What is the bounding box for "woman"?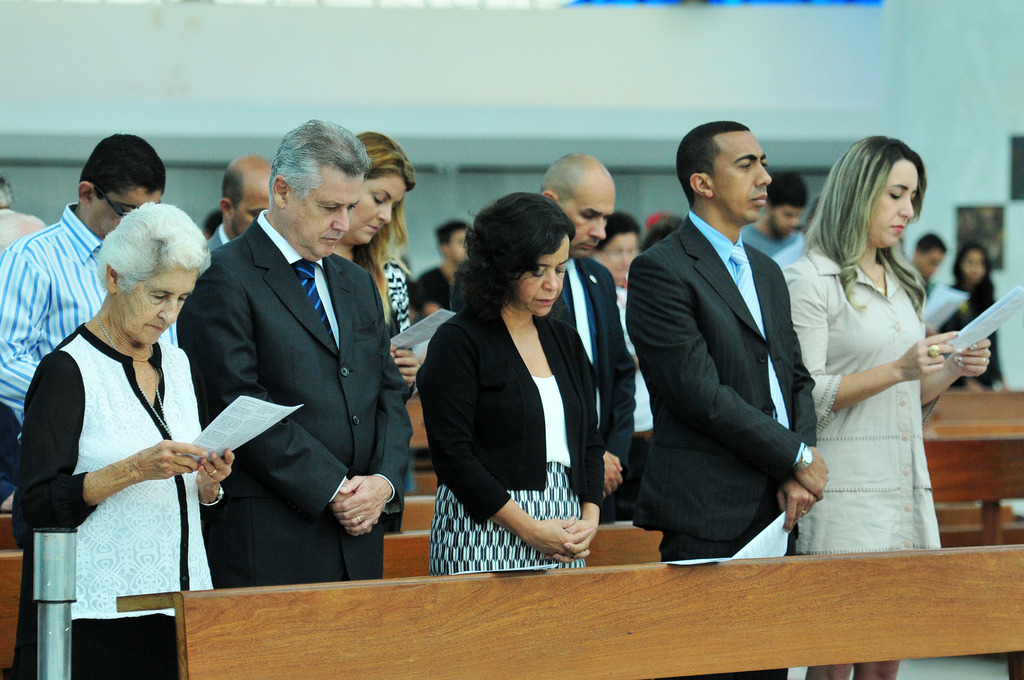
box(10, 200, 234, 679).
